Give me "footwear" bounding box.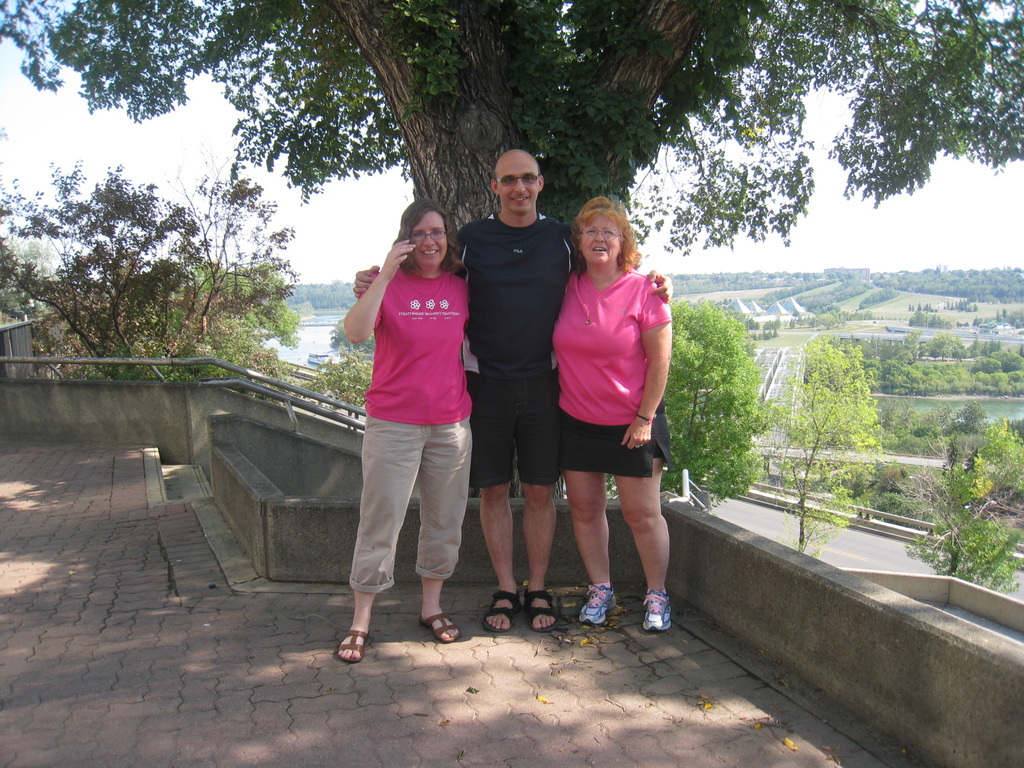
(641, 586, 673, 630).
